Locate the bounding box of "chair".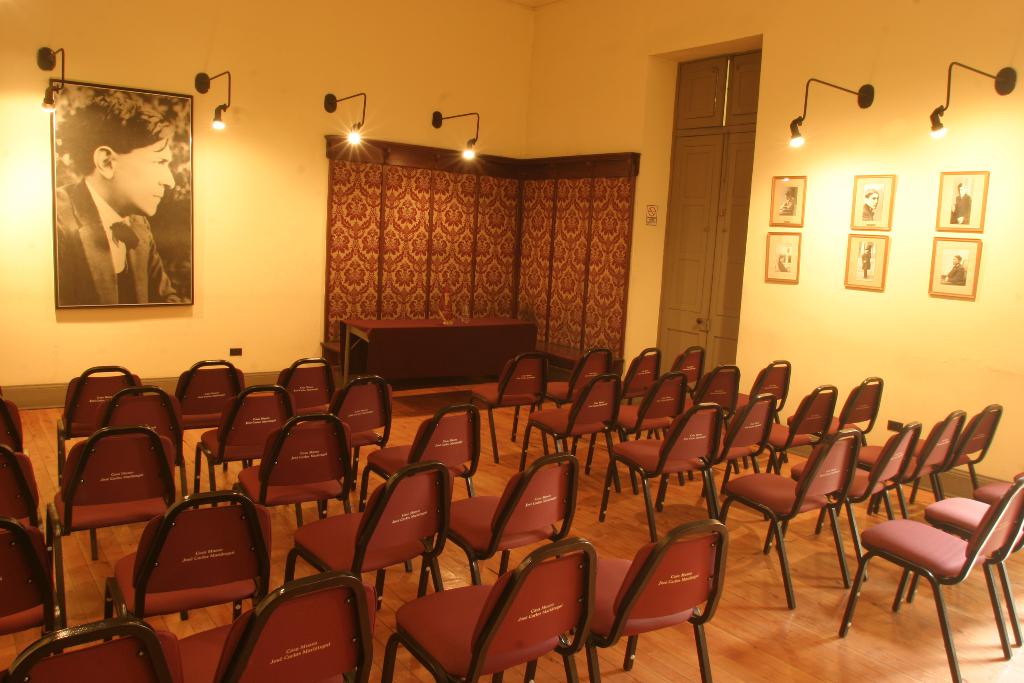
Bounding box: 51, 425, 179, 612.
